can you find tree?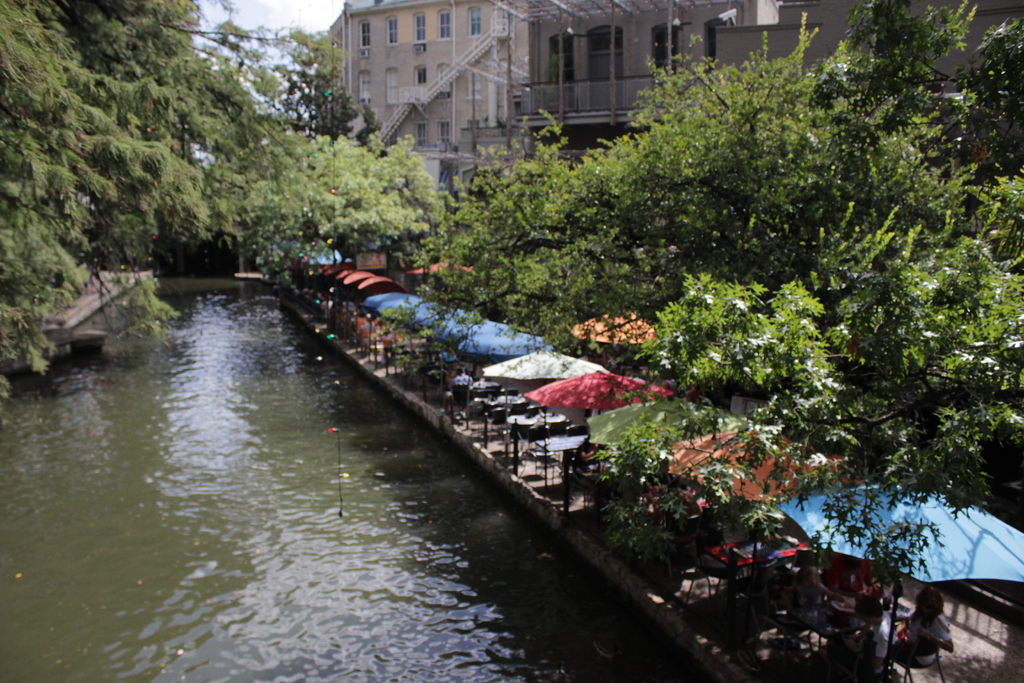
Yes, bounding box: [left=637, top=272, right=850, bottom=406].
